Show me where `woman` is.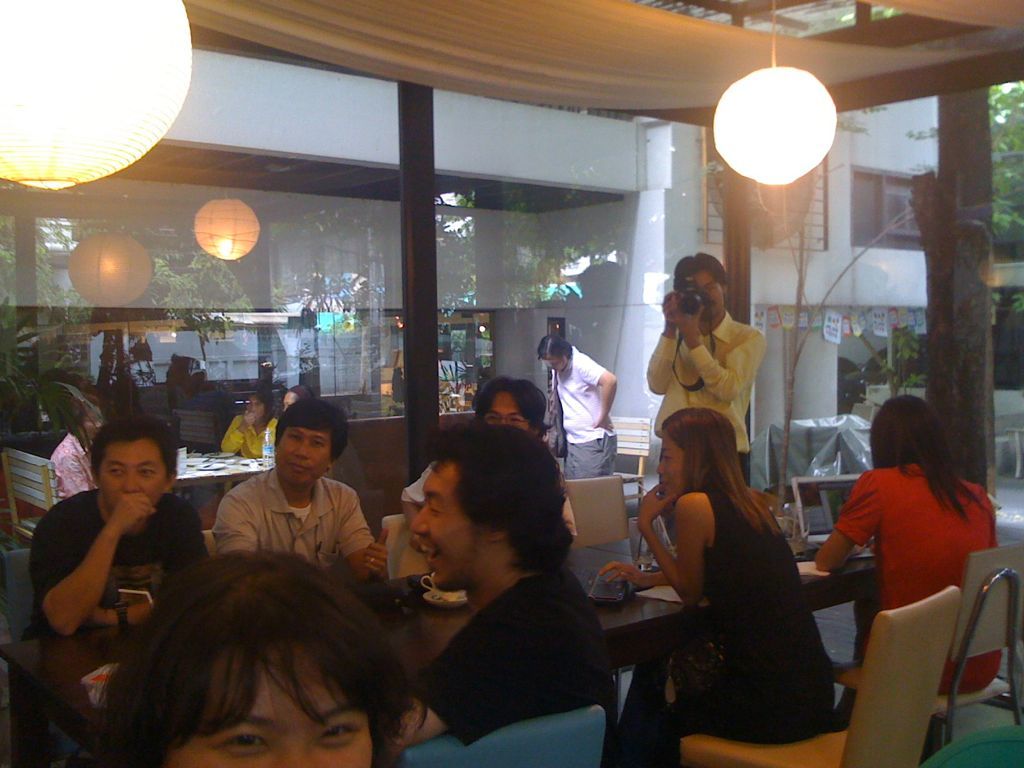
`woman` is at (left=810, top=390, right=997, bottom=702).
